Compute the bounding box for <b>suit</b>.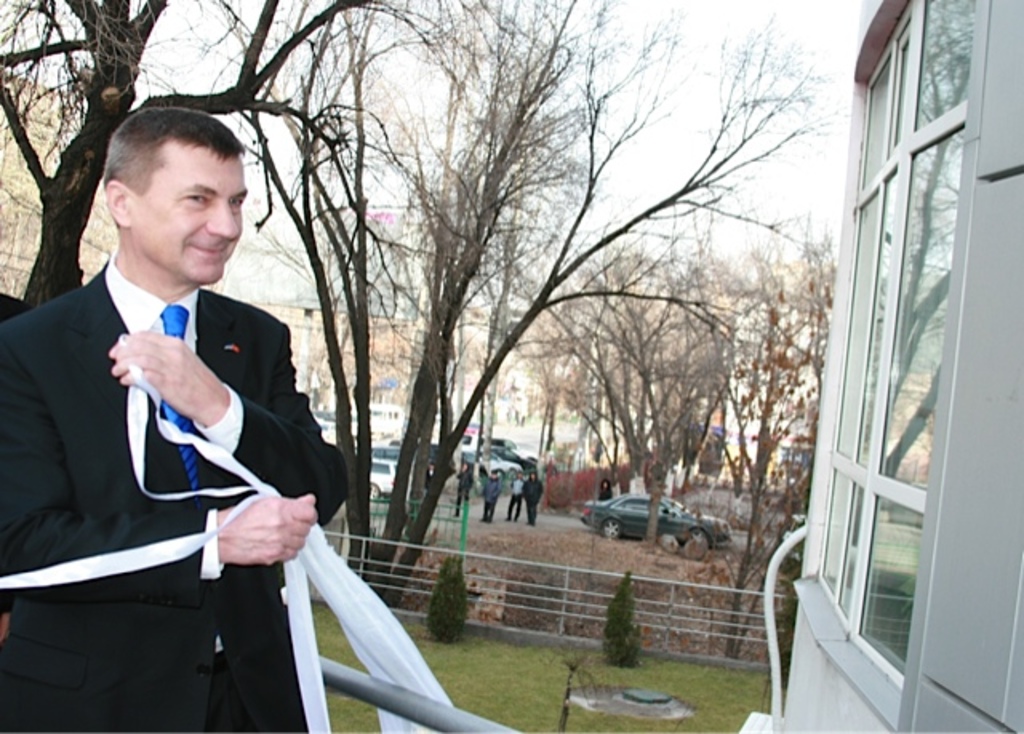
<box>35,139,336,713</box>.
